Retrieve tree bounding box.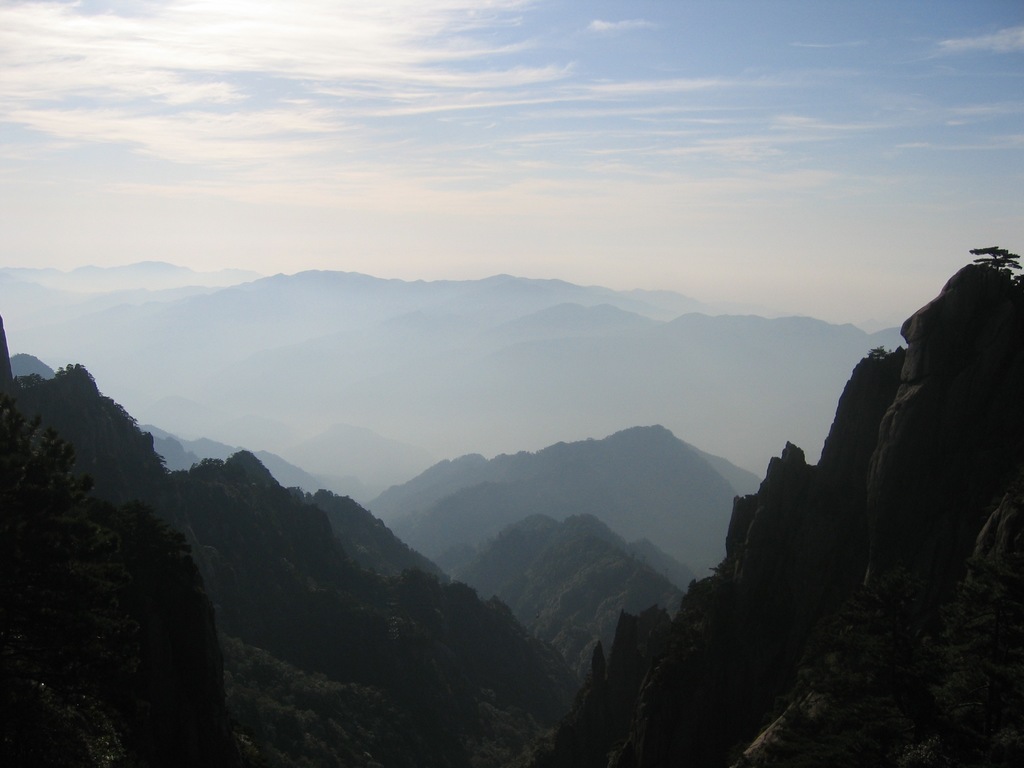
Bounding box: (1, 408, 222, 737).
